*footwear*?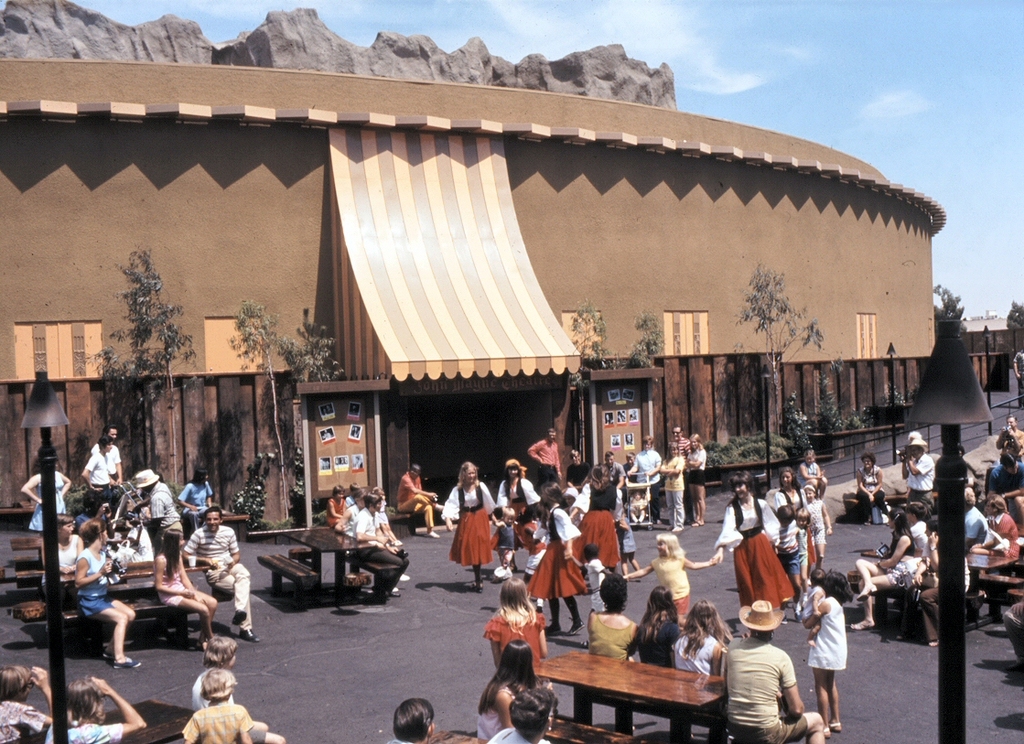
crop(435, 503, 451, 512)
